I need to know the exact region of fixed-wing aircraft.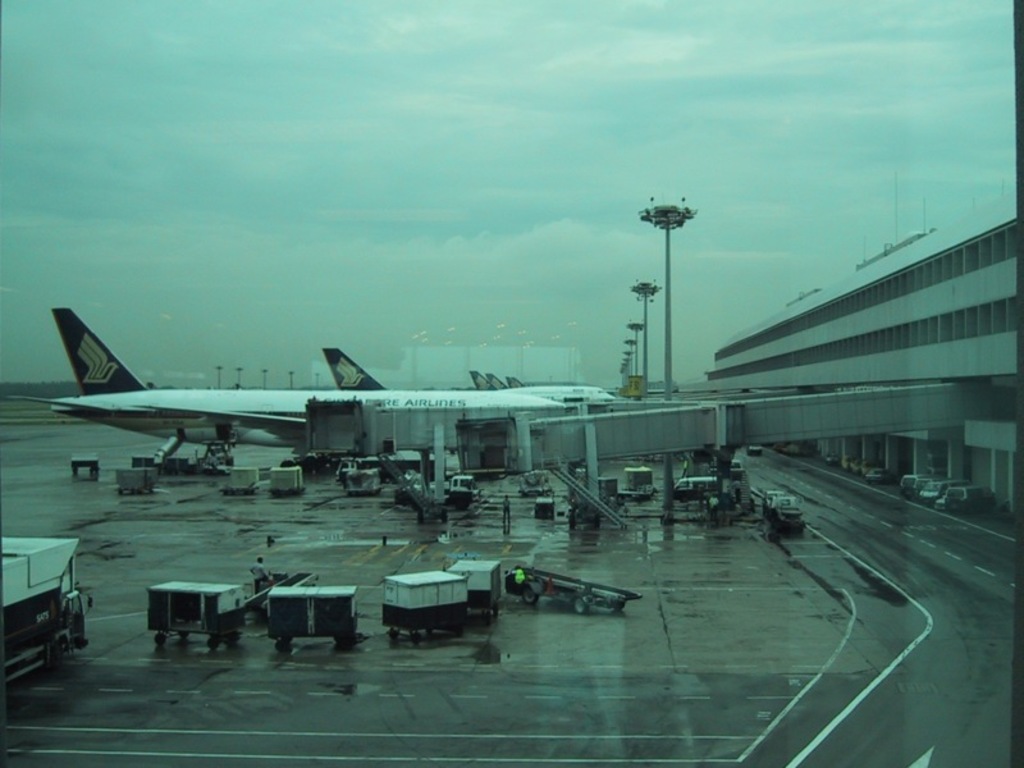
Region: <bbox>498, 367, 524, 387</bbox>.
